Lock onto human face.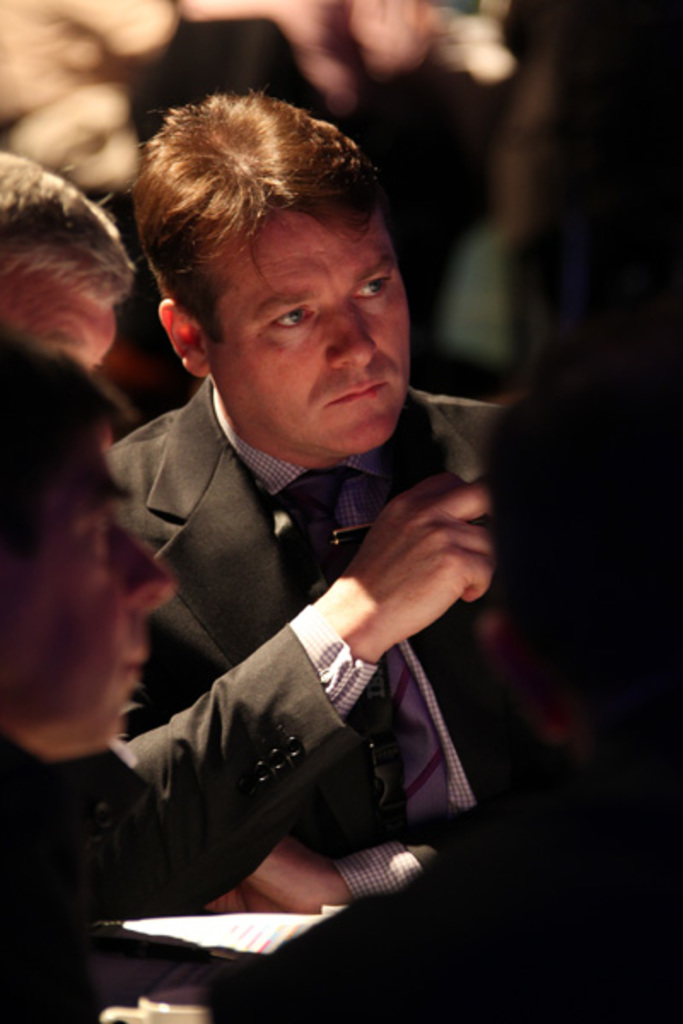
Locked: <region>0, 422, 188, 748</region>.
